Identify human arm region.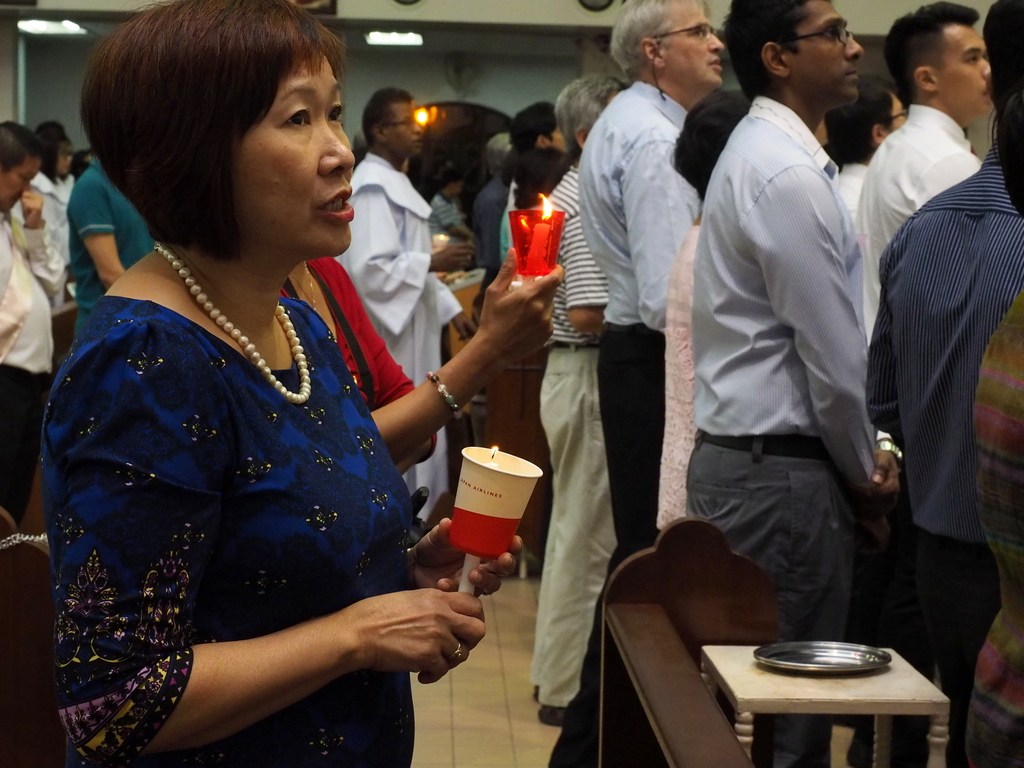
Region: x1=557, y1=222, x2=636, y2=336.
